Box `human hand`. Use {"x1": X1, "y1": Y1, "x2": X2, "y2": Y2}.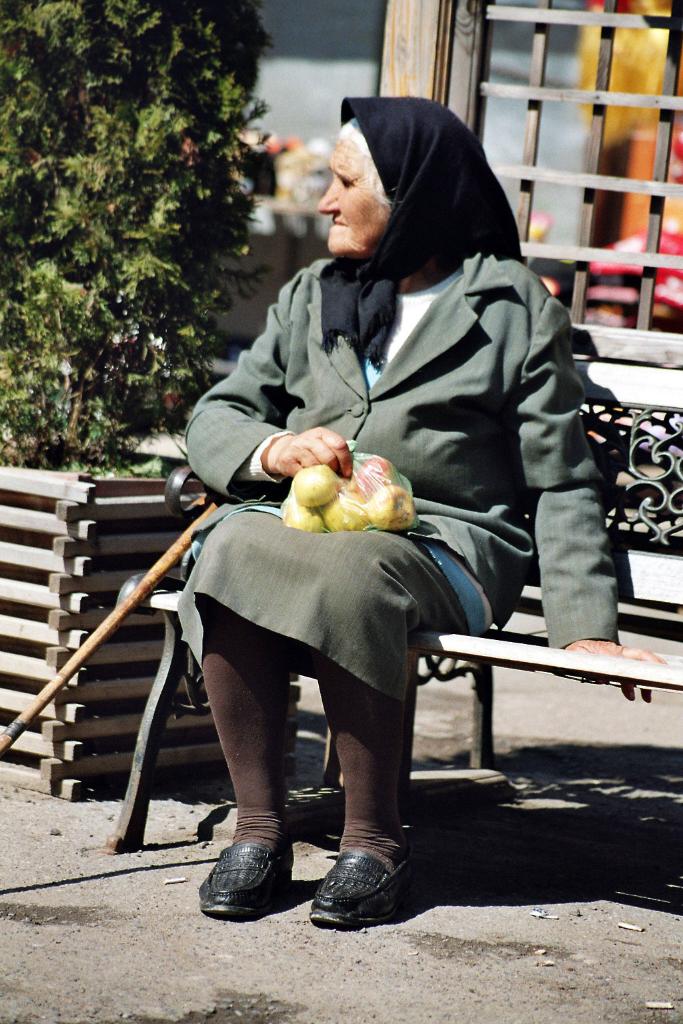
{"x1": 259, "y1": 415, "x2": 346, "y2": 483}.
